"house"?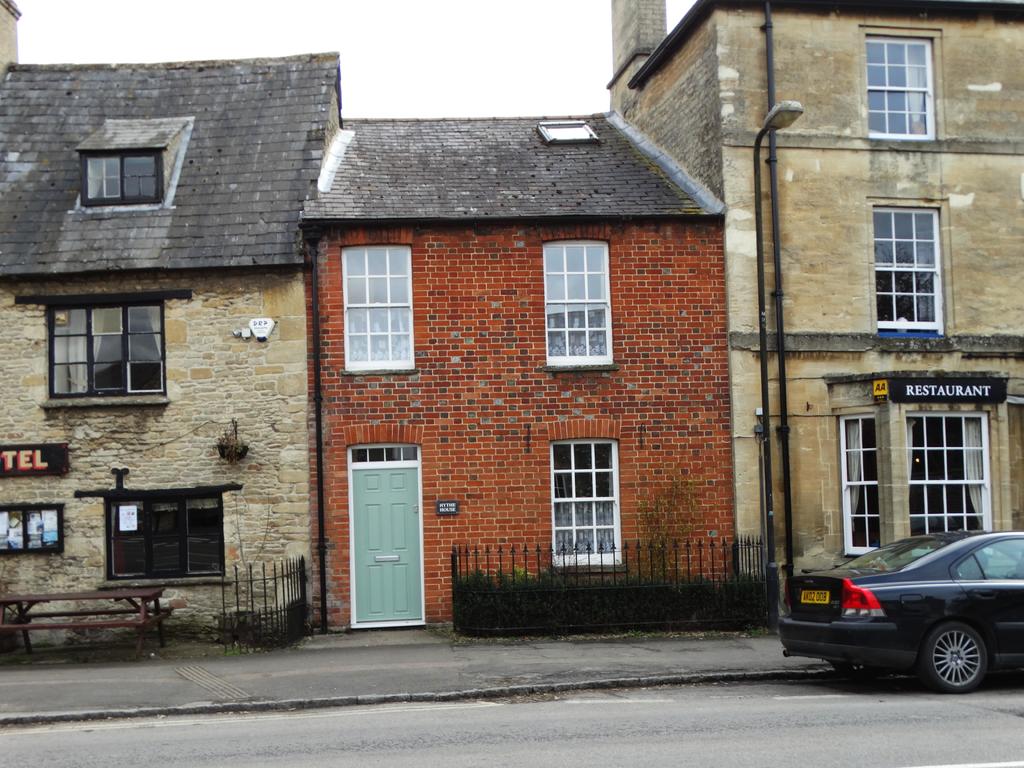
bbox(743, 0, 1010, 641)
